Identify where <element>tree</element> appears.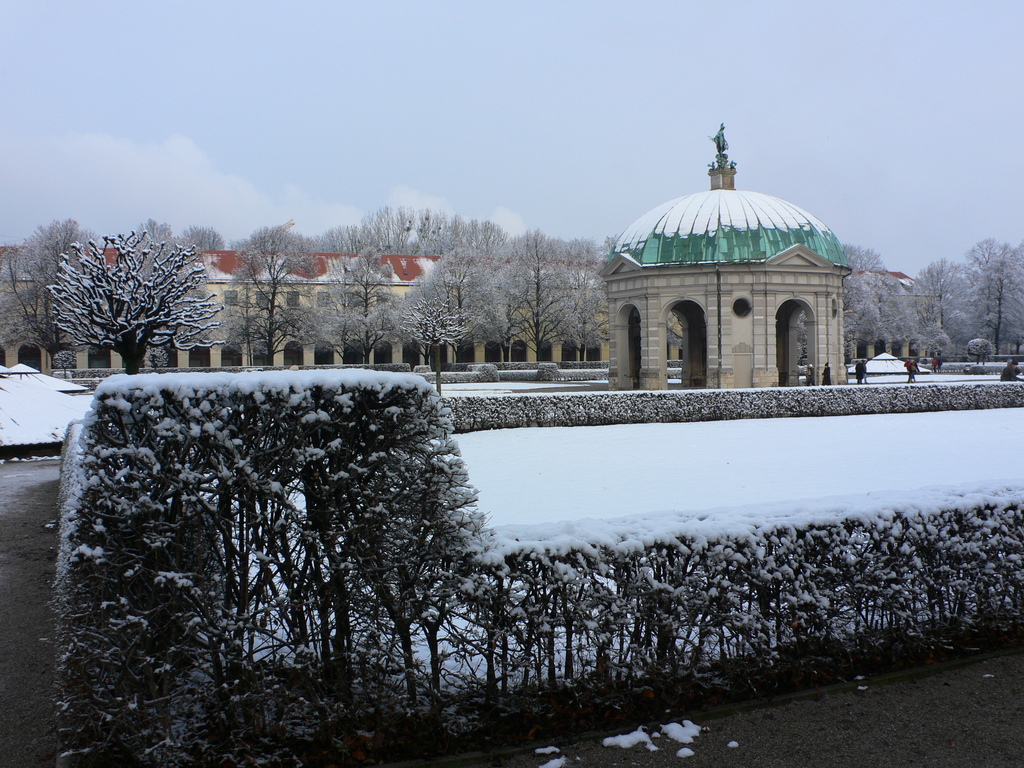
Appears at BBox(318, 248, 399, 353).
